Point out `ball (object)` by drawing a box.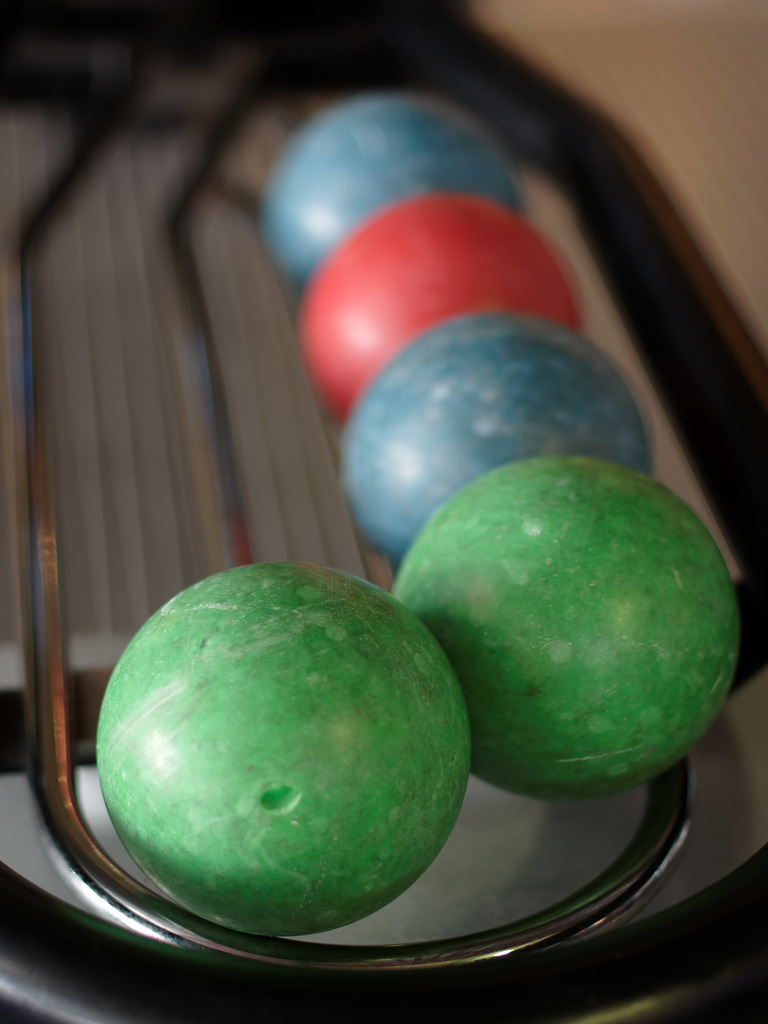
l=97, t=564, r=468, b=941.
